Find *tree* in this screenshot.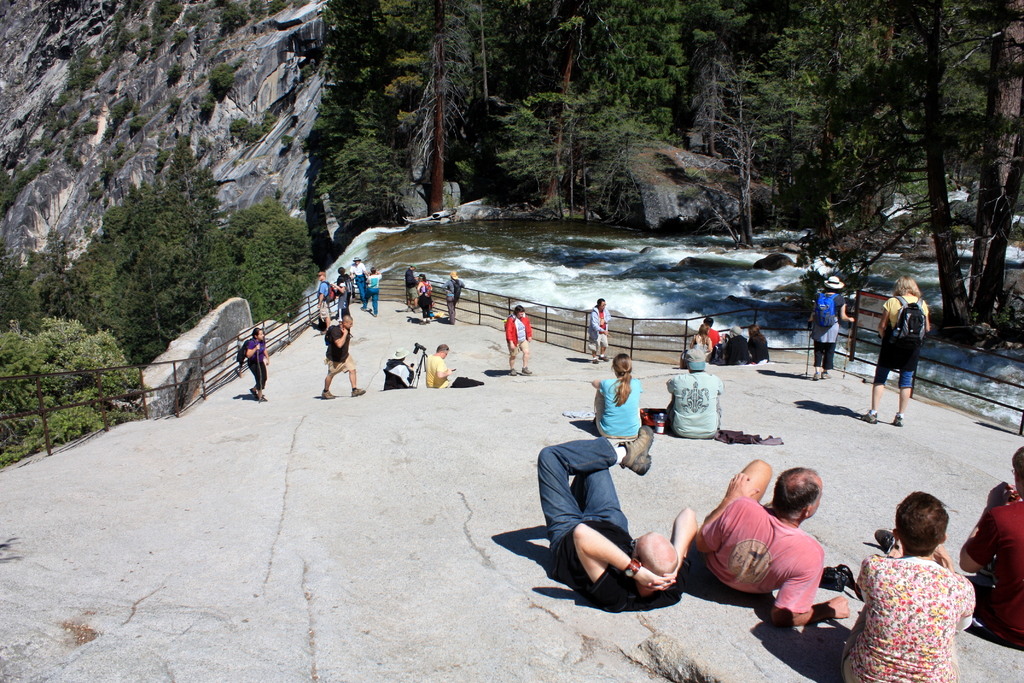
The bounding box for *tree* is bbox=[0, 317, 143, 461].
